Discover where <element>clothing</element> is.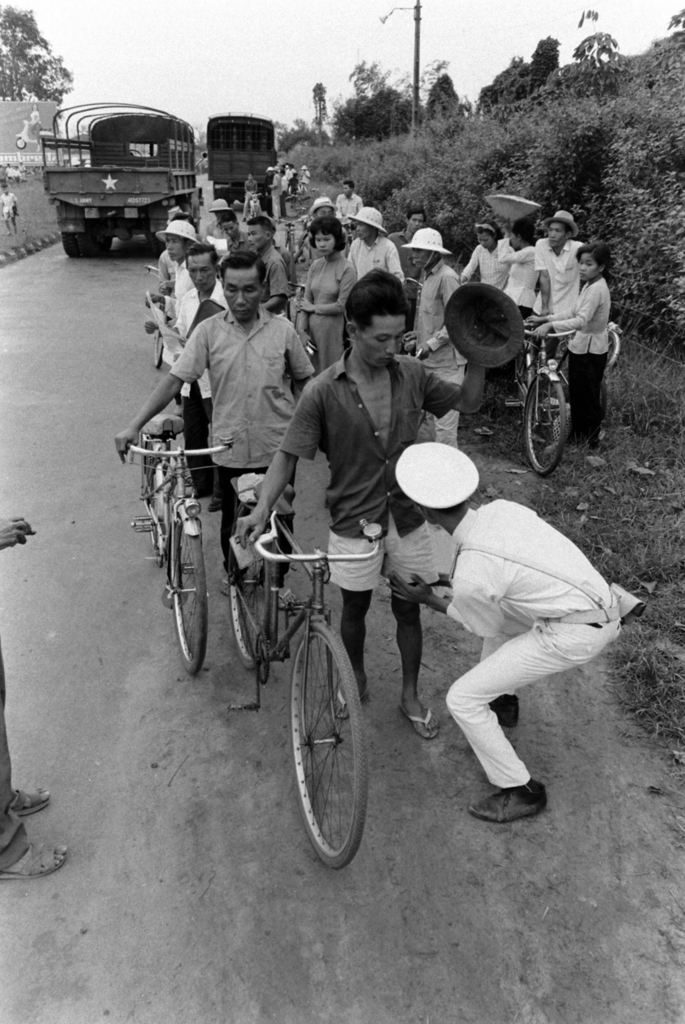
Discovered at 417:456:643:767.
